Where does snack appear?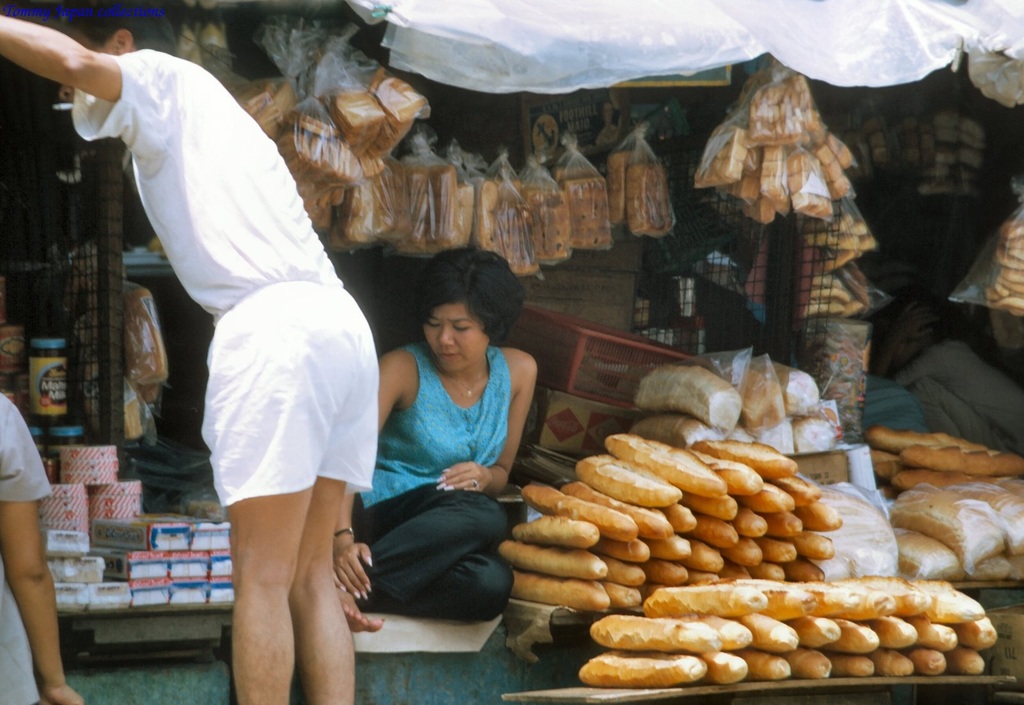
Appears at l=496, t=424, r=1005, b=699.
